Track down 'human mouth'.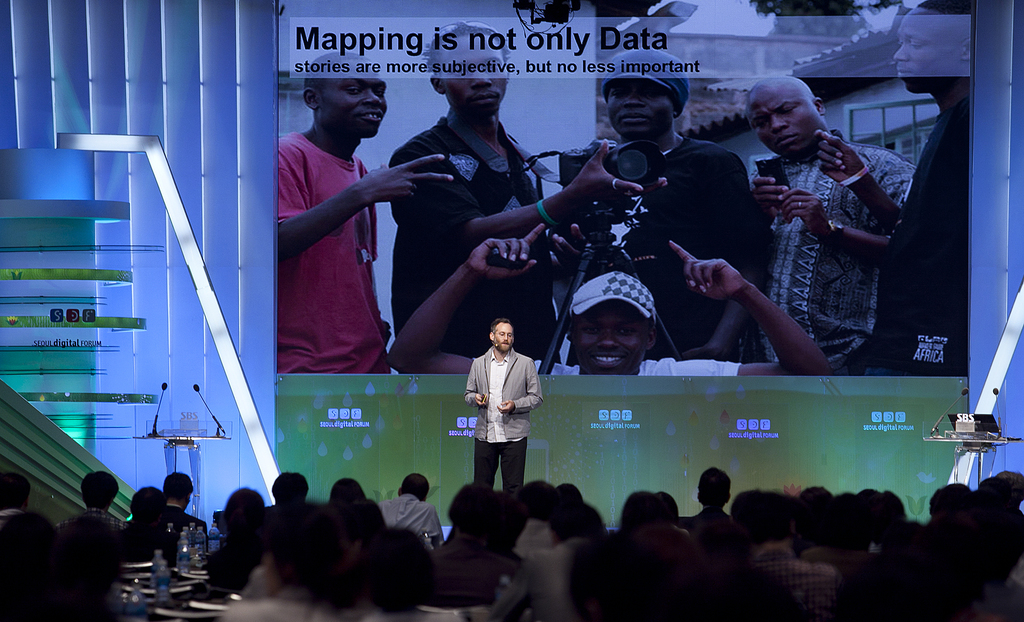
Tracked to region(355, 106, 387, 127).
